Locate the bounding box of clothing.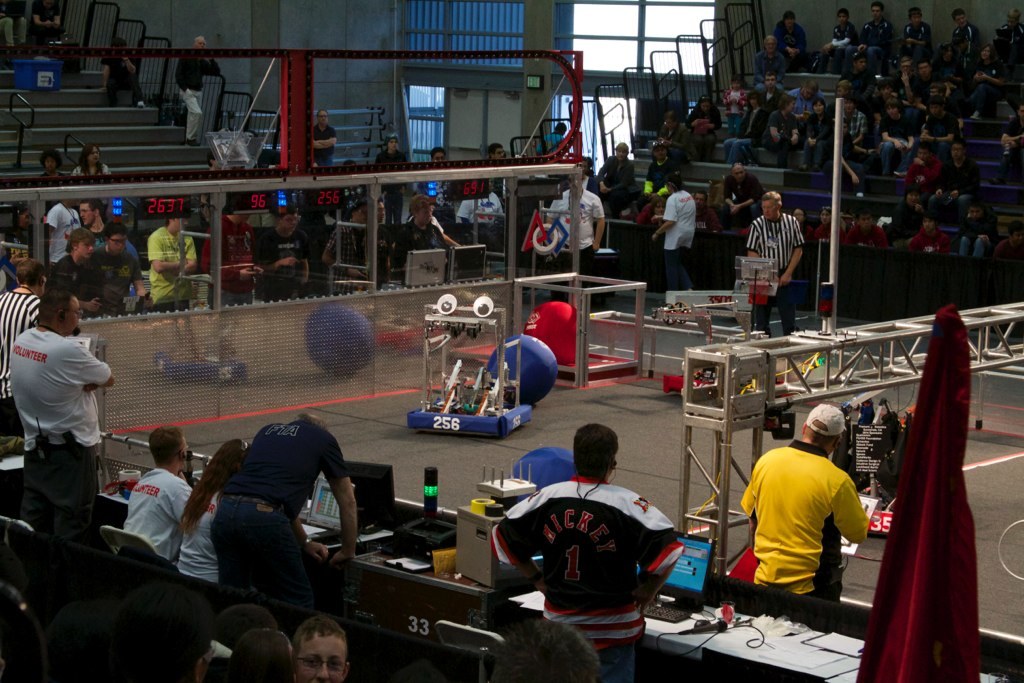
Bounding box: l=178, t=500, r=219, b=581.
